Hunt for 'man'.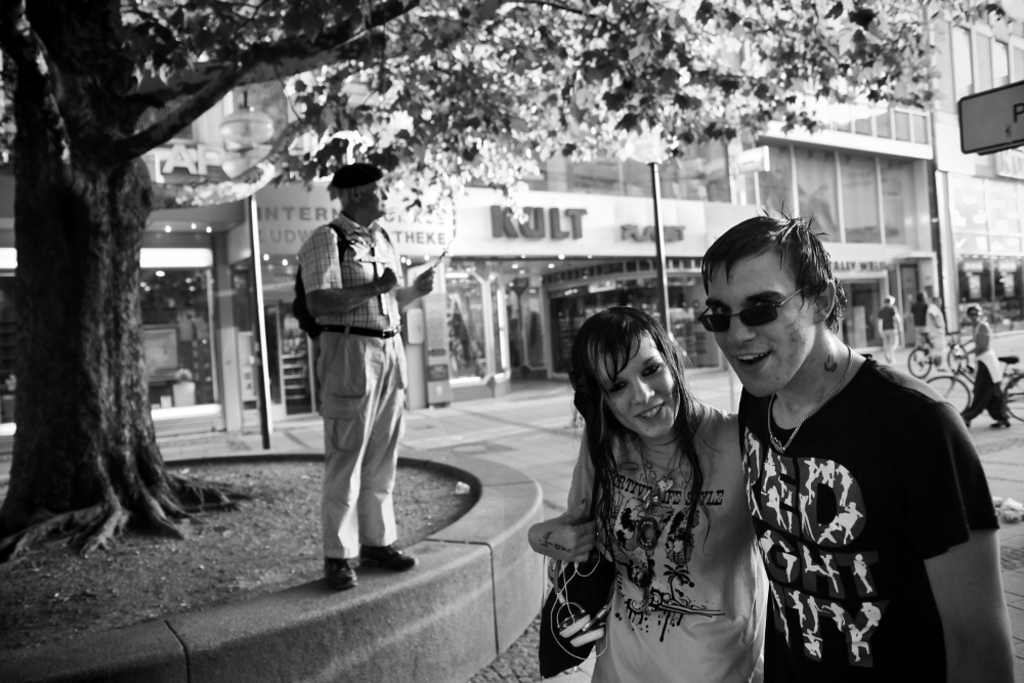
Hunted down at <region>276, 154, 426, 592</region>.
